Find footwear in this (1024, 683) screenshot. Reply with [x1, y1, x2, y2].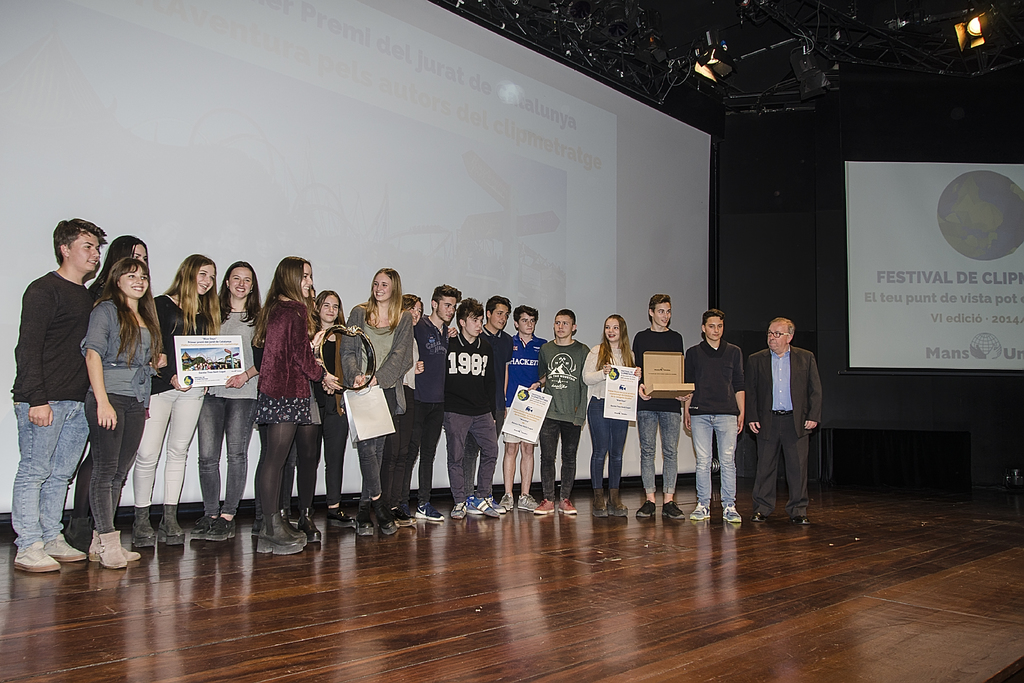
[785, 504, 806, 529].
